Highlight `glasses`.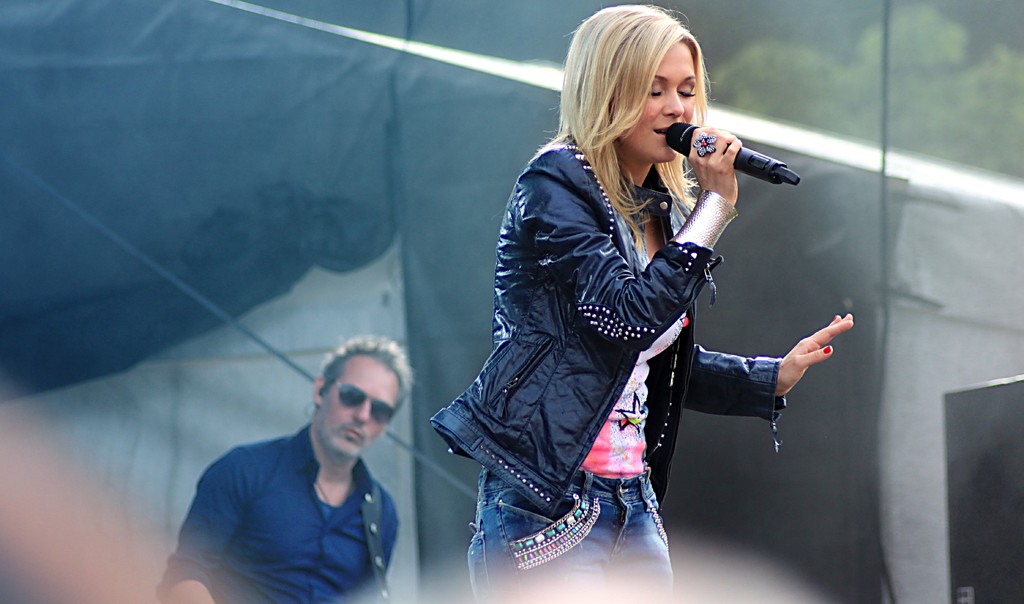
Highlighted region: <bbox>330, 376, 398, 425</bbox>.
